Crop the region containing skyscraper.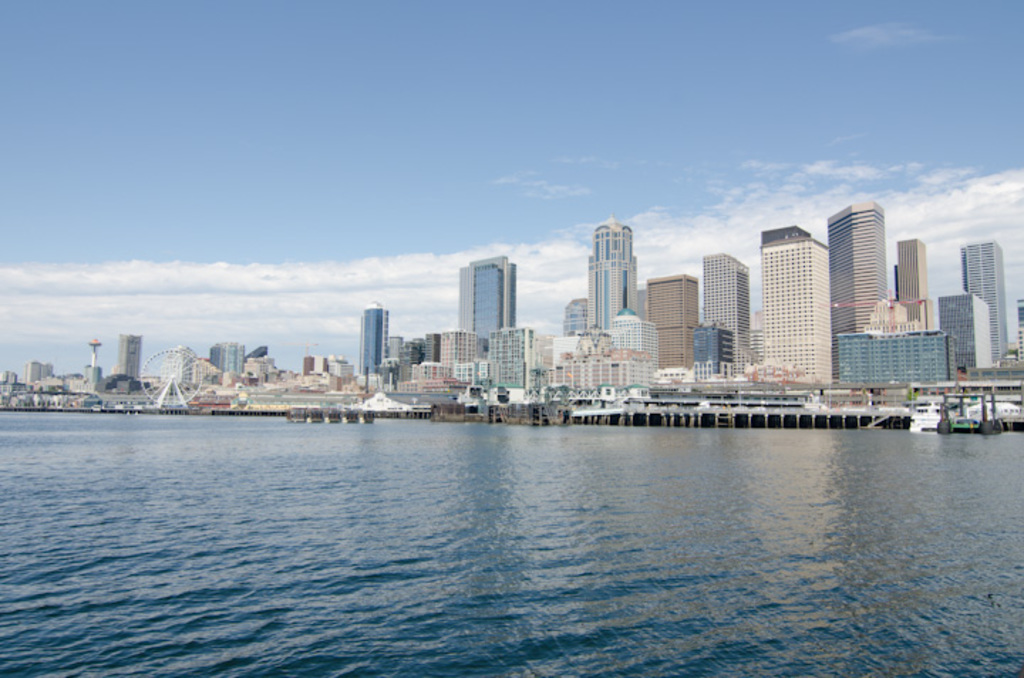
Crop region: crop(697, 321, 731, 371).
